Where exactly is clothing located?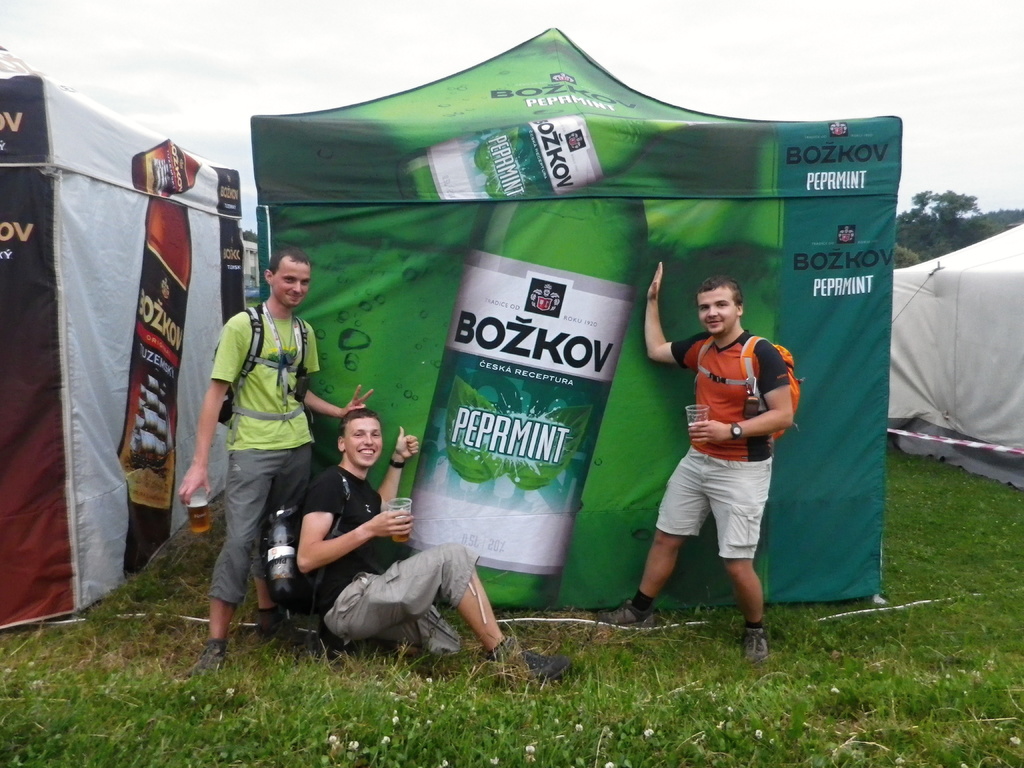
Its bounding box is (656, 328, 790, 559).
